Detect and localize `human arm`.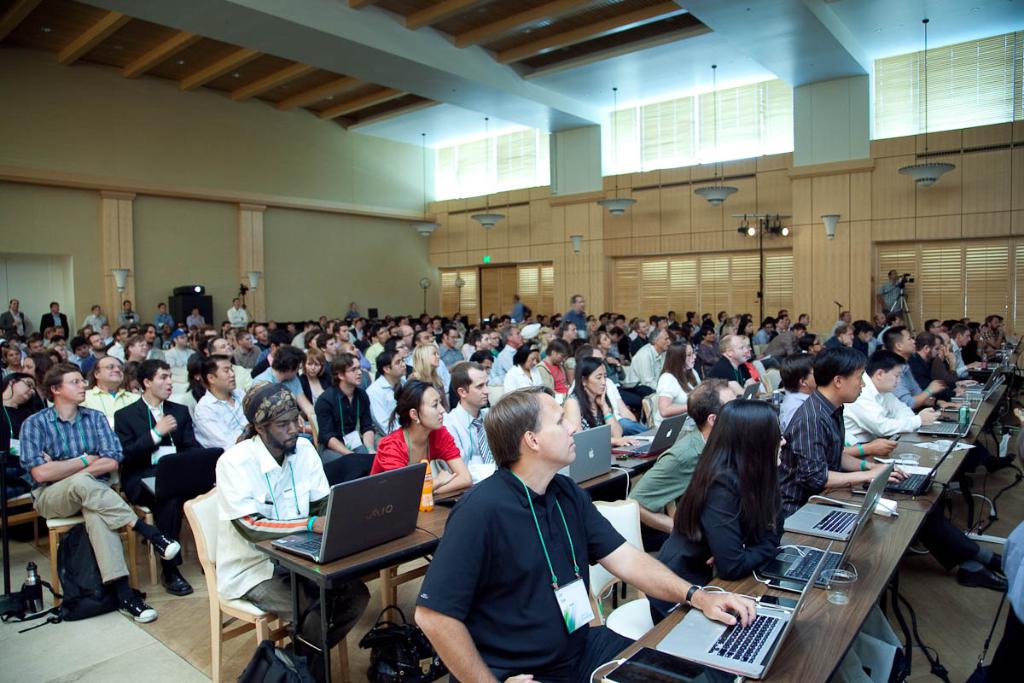
Localized at left=117, top=409, right=177, bottom=463.
